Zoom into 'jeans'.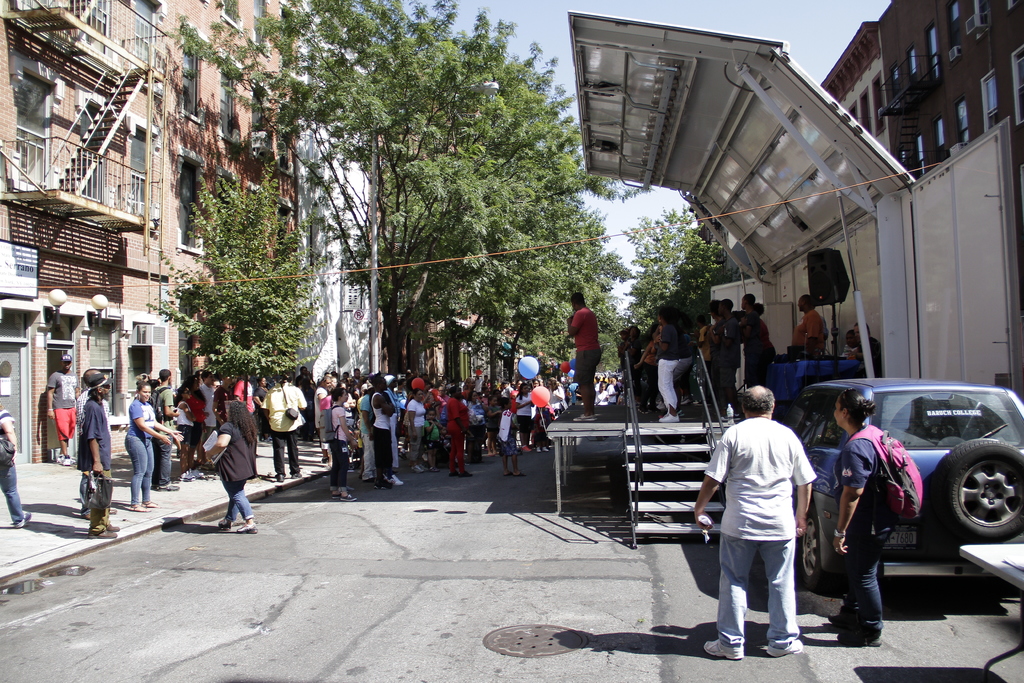
Zoom target: 407, 426, 423, 461.
